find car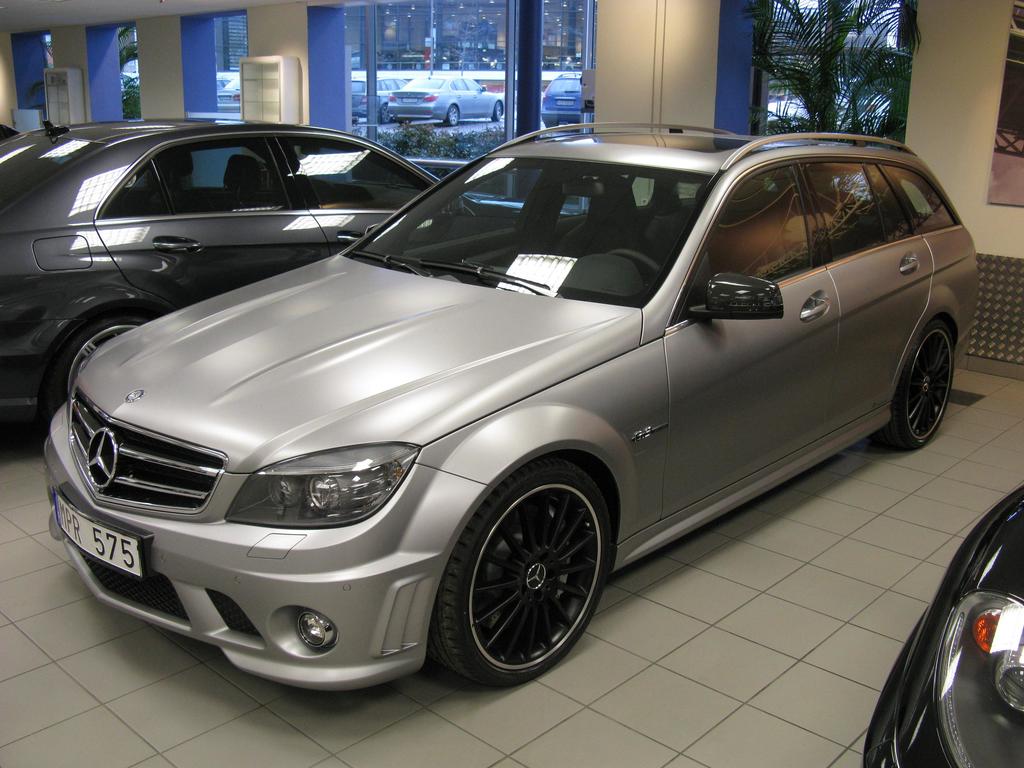
l=0, t=124, r=489, b=436
